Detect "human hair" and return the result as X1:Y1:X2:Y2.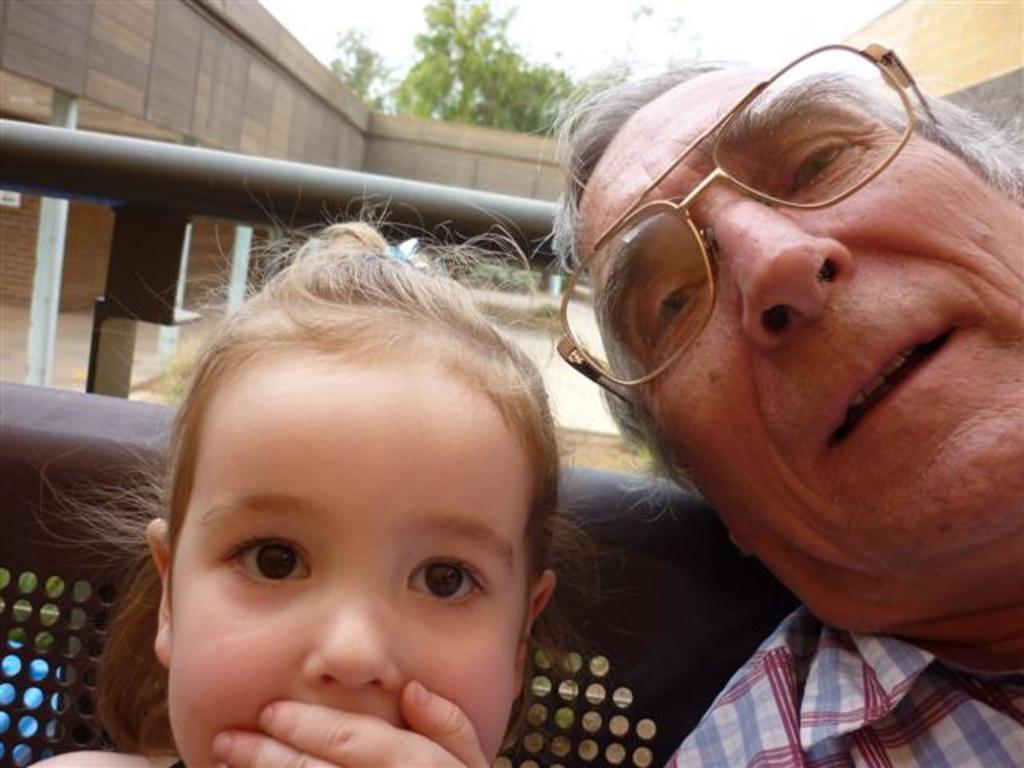
107:264:560:667.
